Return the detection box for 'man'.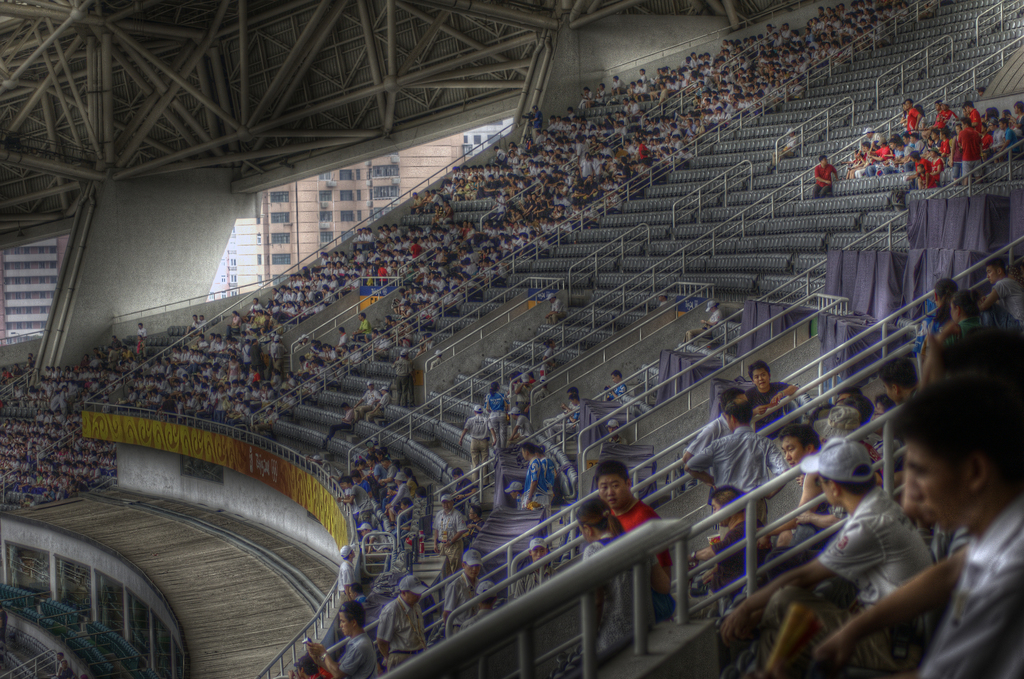
bbox=(884, 384, 1023, 678).
